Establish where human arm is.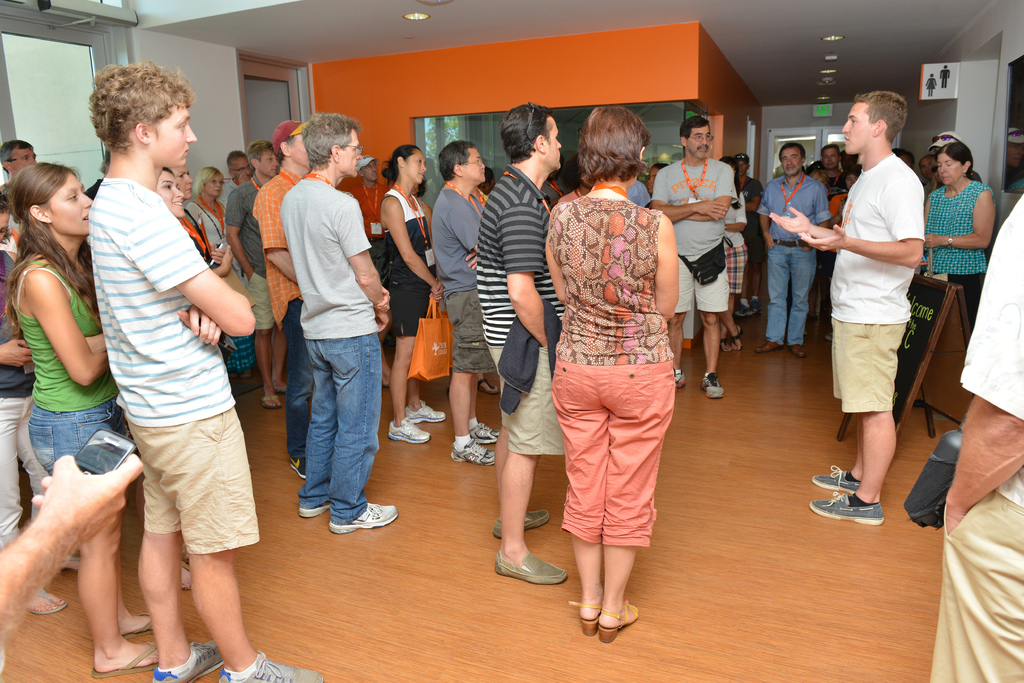
Established at region(116, 190, 262, 340).
